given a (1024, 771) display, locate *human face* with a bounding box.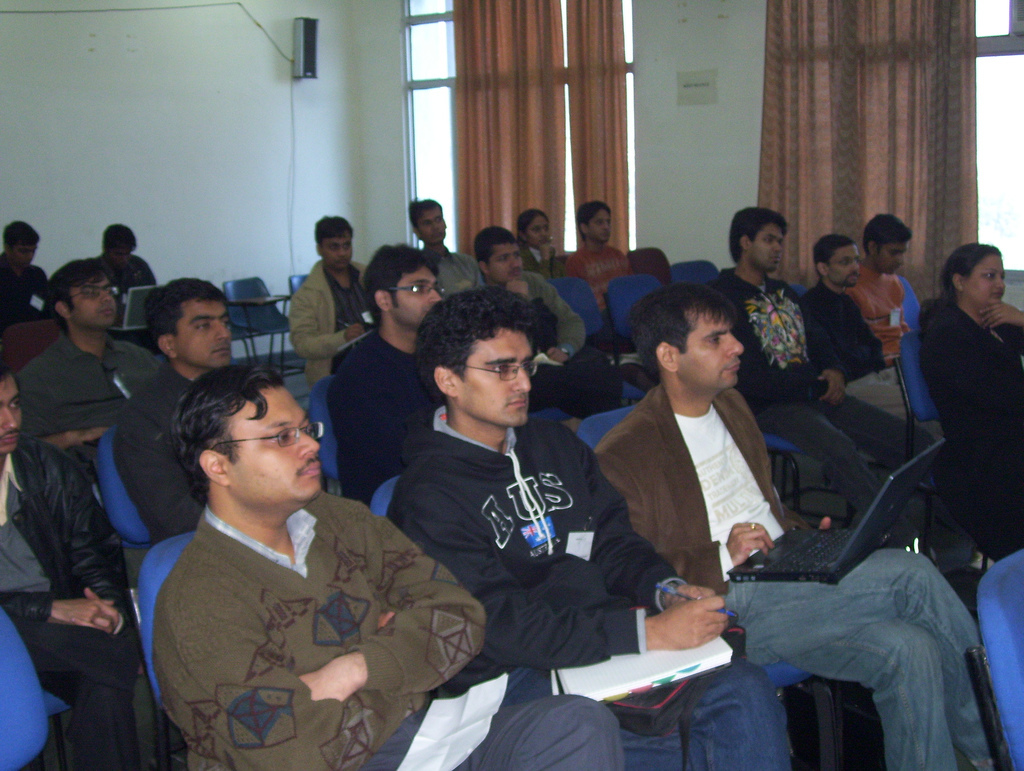
Located: 113 244 134 267.
